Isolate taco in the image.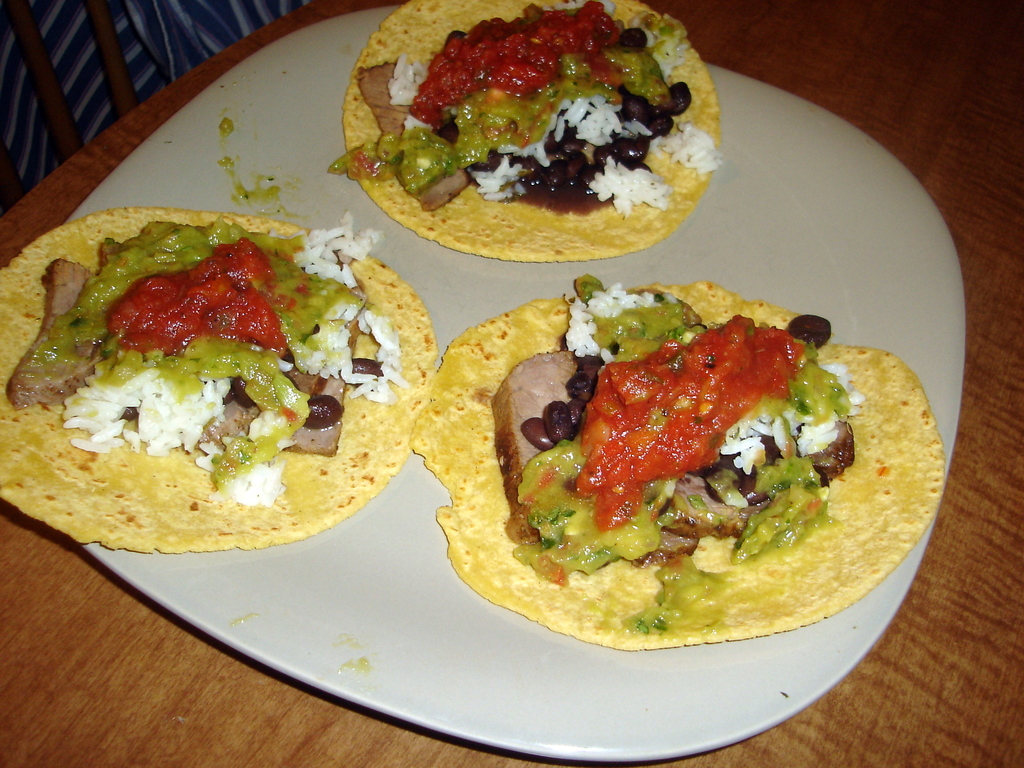
Isolated region: [left=333, top=0, right=723, bottom=268].
